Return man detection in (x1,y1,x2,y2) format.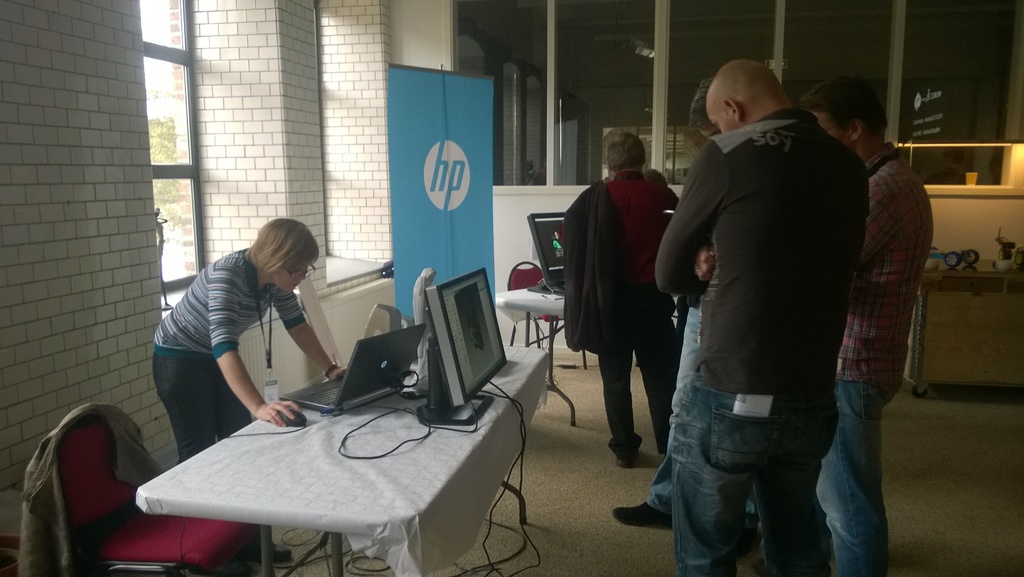
(801,72,933,576).
